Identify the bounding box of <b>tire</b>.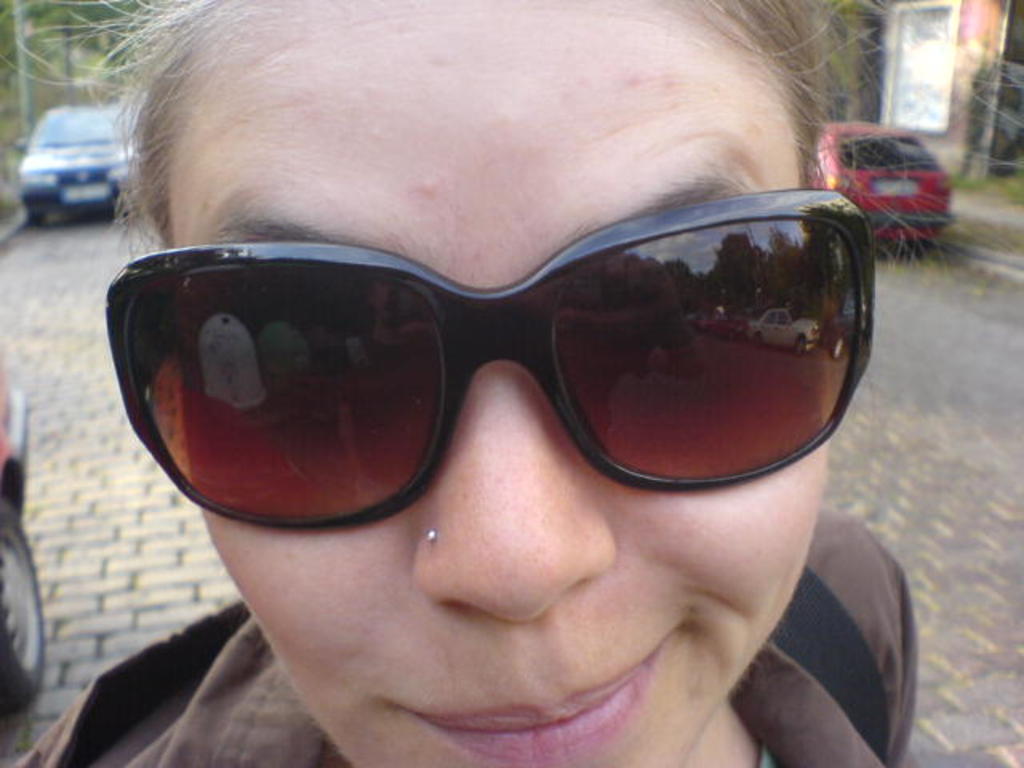
[24, 202, 37, 222].
